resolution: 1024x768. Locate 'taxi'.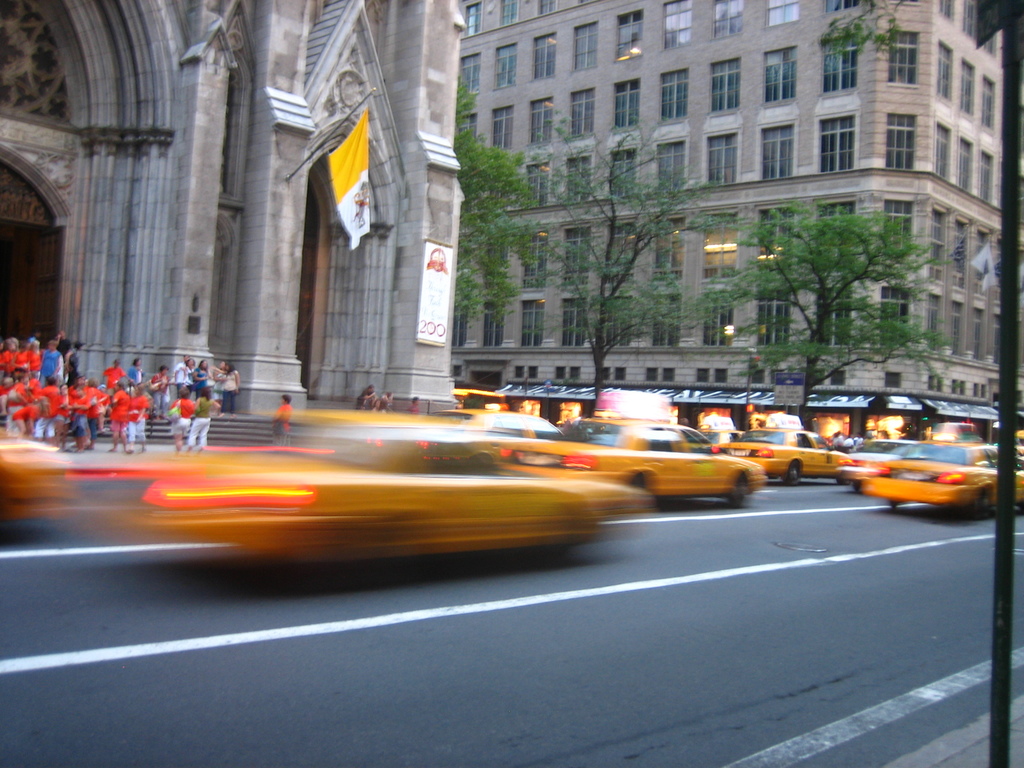
box=[76, 406, 645, 581].
